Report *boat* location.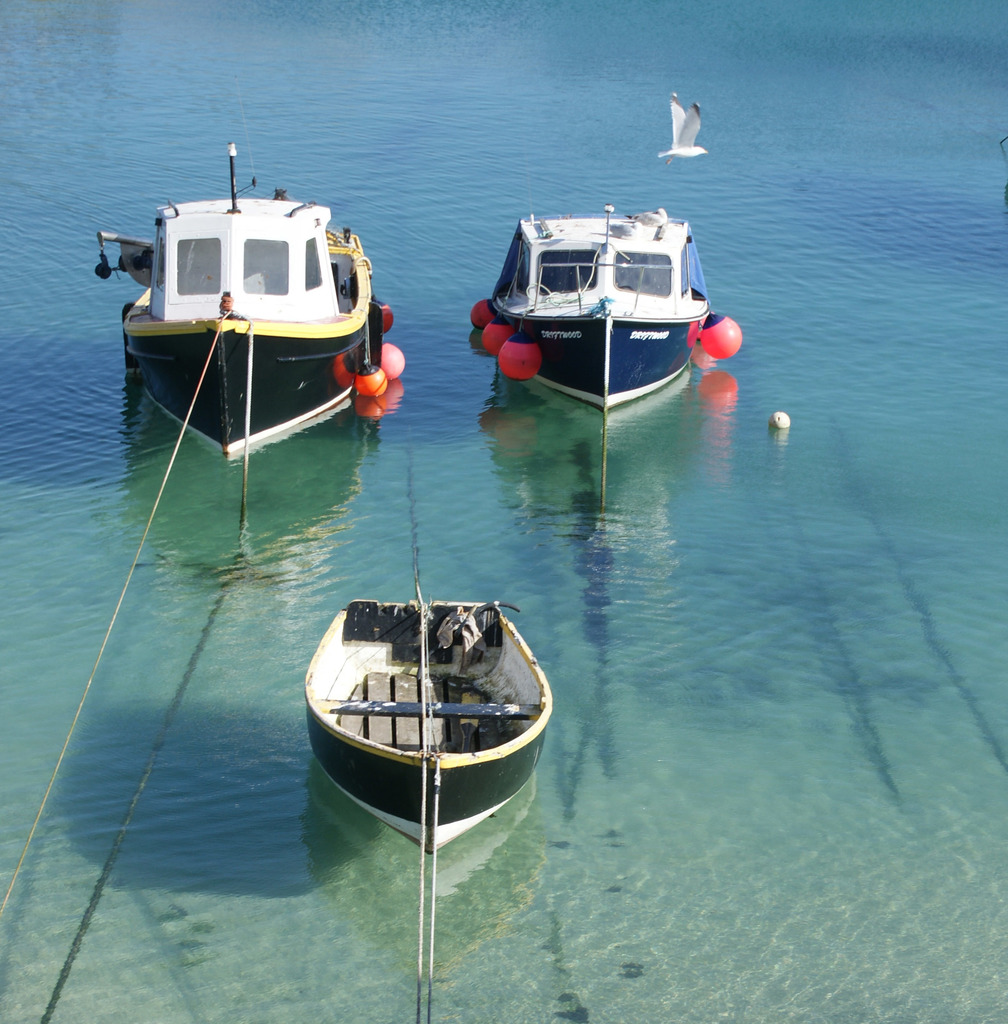
Report: x1=301 y1=603 x2=555 y2=860.
